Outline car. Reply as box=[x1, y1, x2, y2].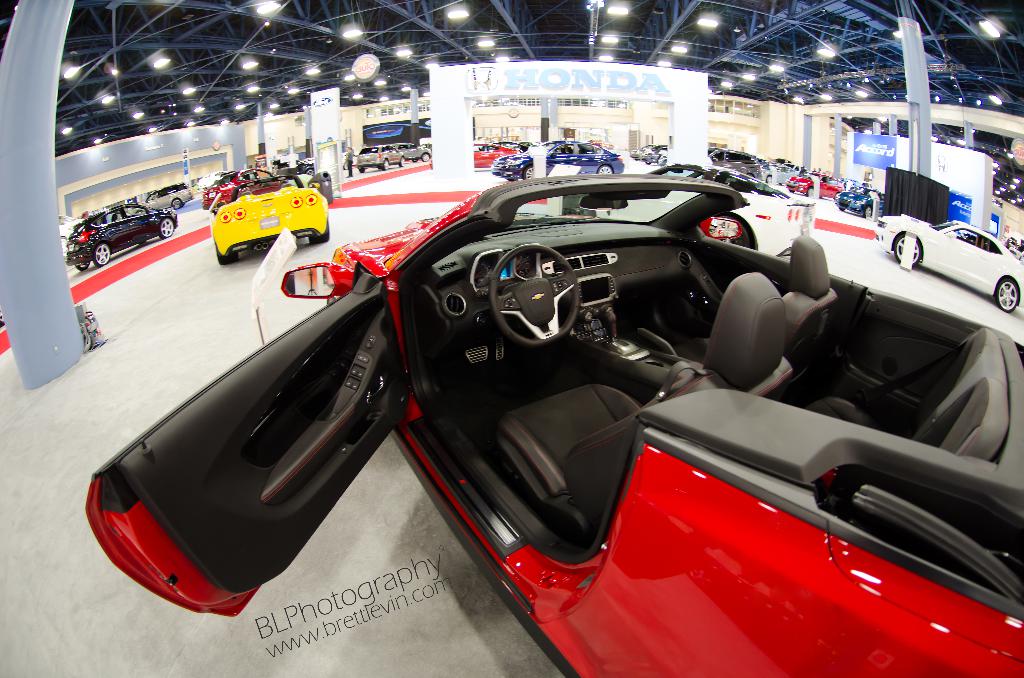
box=[712, 151, 759, 181].
